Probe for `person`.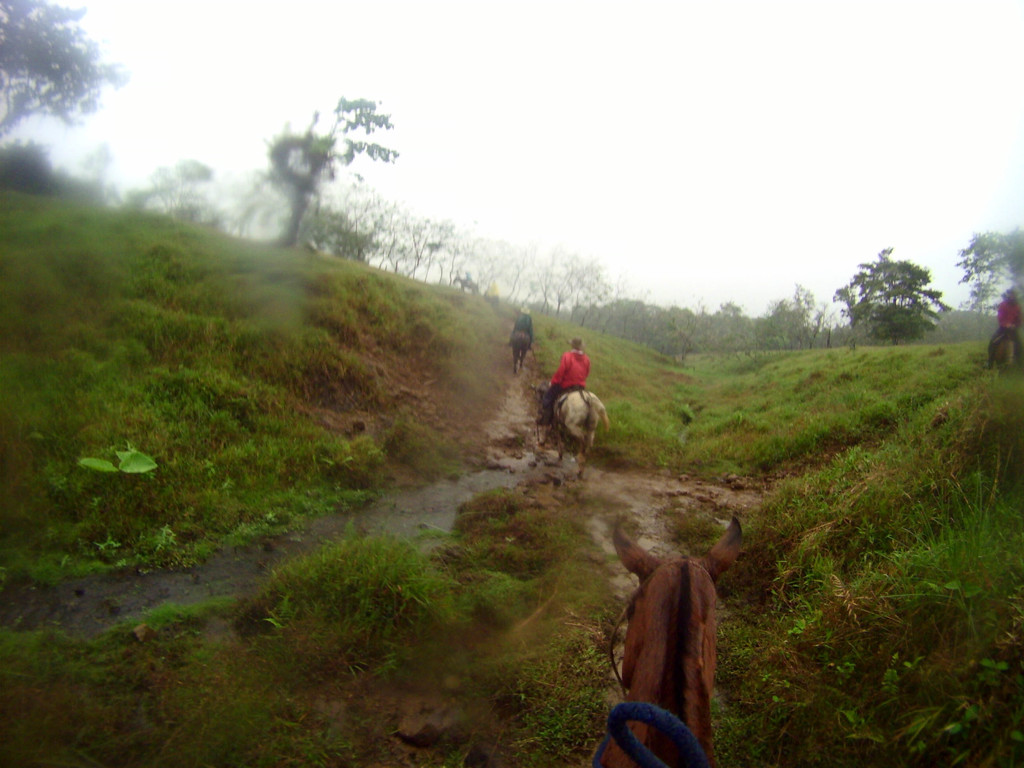
Probe result: BBox(504, 301, 534, 352).
